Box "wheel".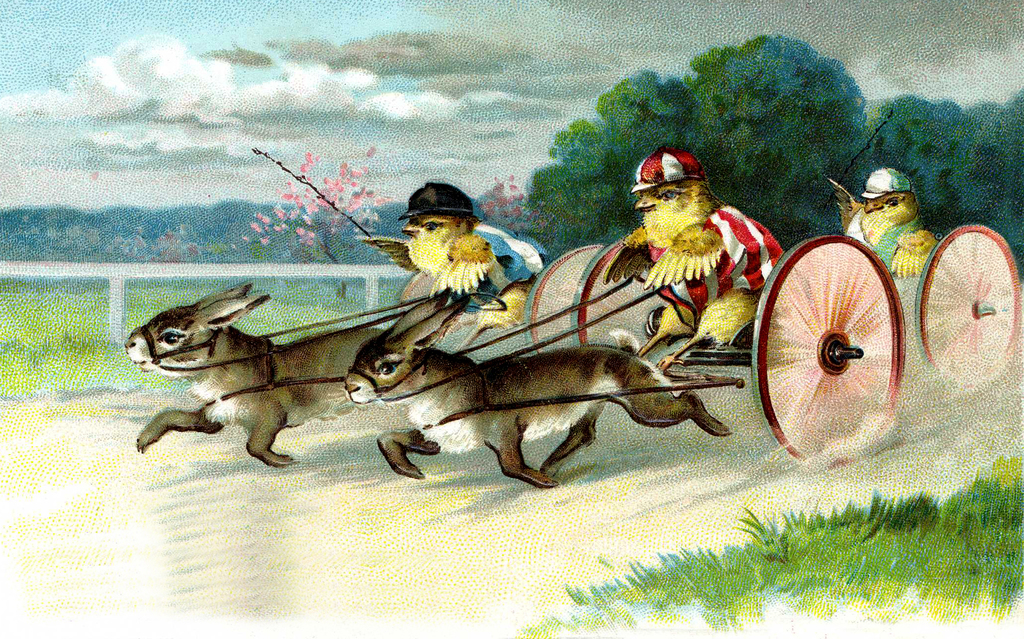
select_region(569, 230, 682, 387).
